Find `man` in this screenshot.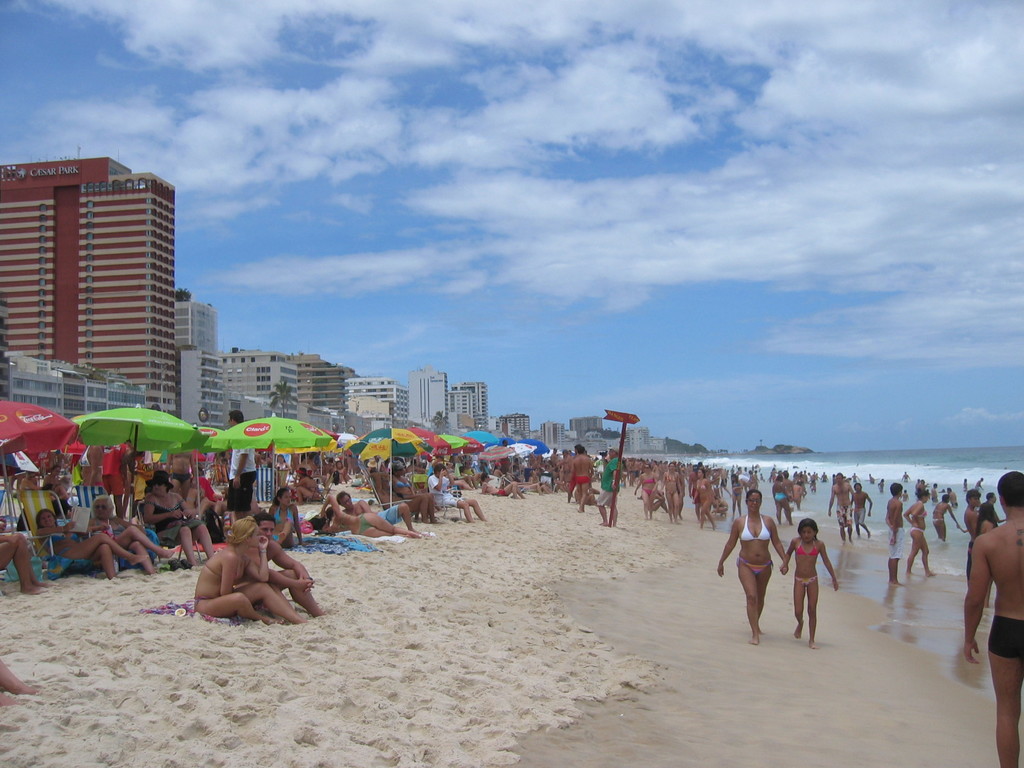
The bounding box for `man` is x1=947 y1=486 x2=957 y2=509.
